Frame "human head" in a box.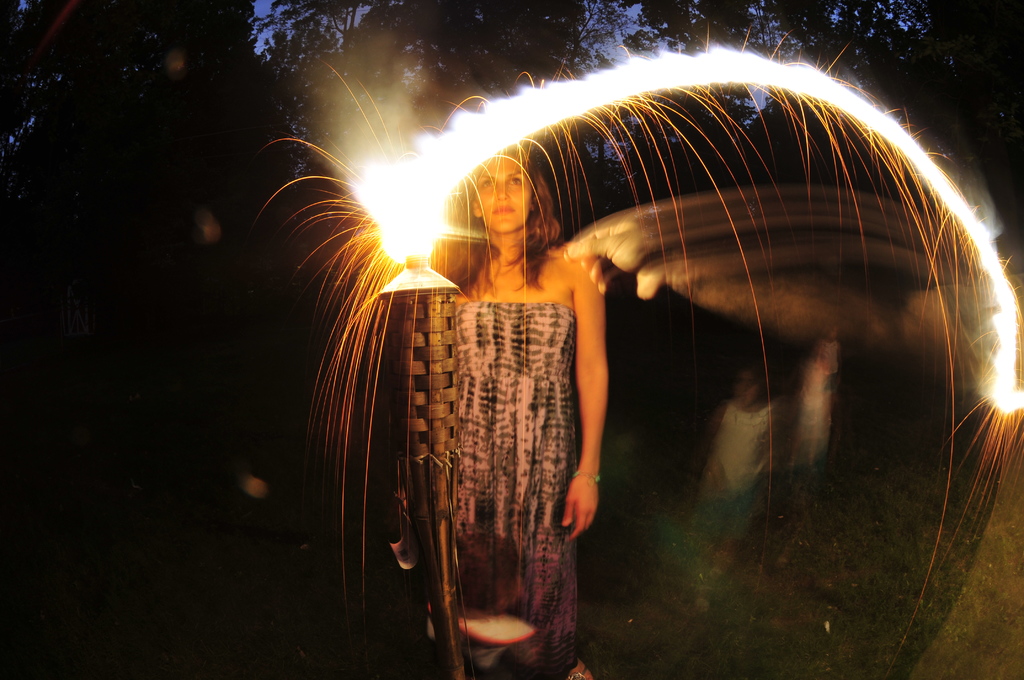
[445, 128, 571, 289].
